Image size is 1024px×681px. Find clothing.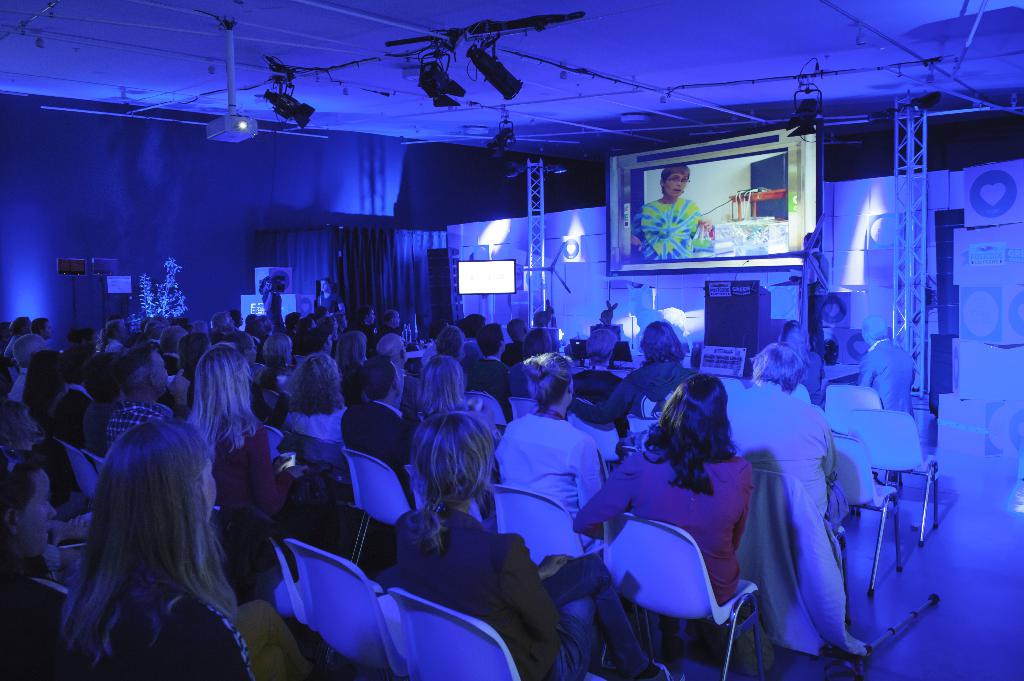
detection(29, 384, 118, 467).
